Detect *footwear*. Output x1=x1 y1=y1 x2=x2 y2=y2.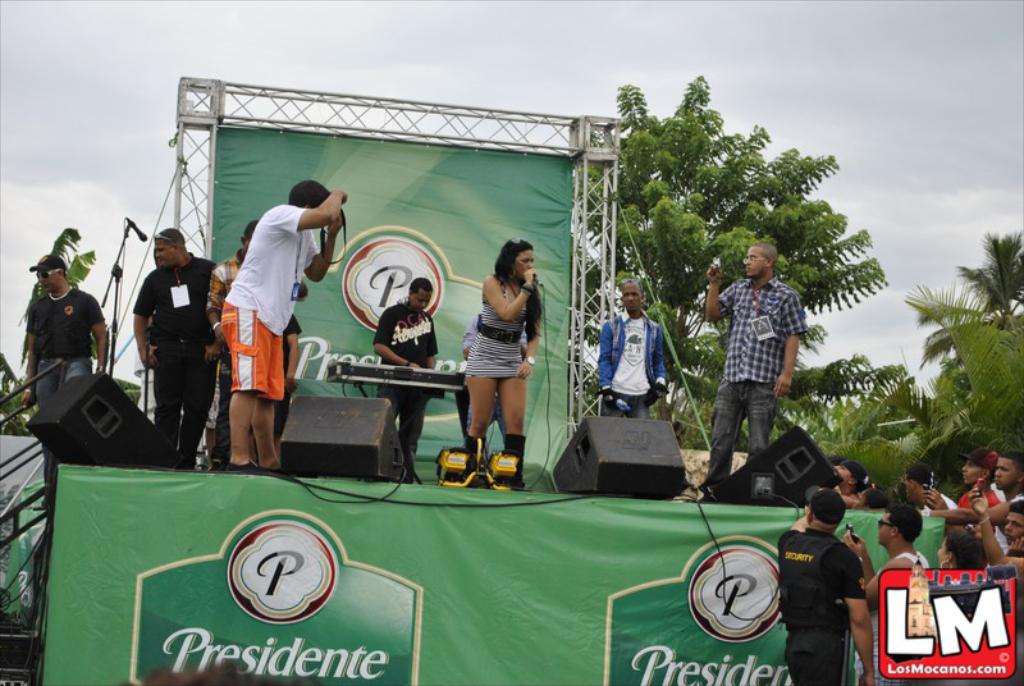
x1=669 y1=480 x2=698 y2=499.
